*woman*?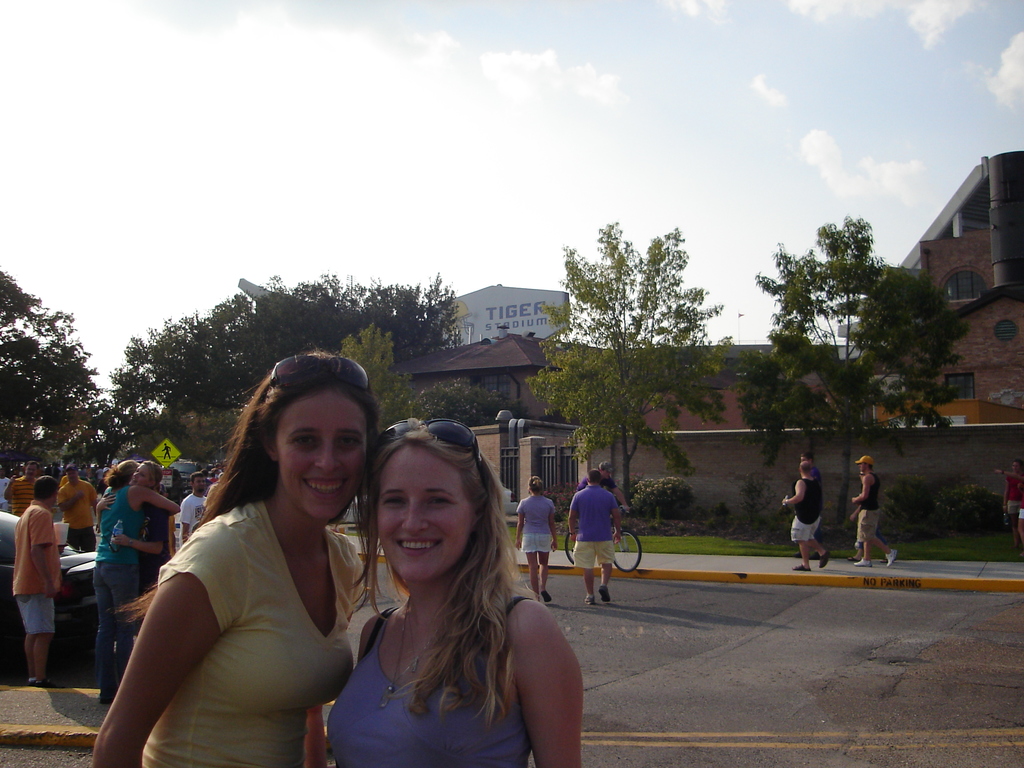
bbox=(516, 474, 558, 600)
